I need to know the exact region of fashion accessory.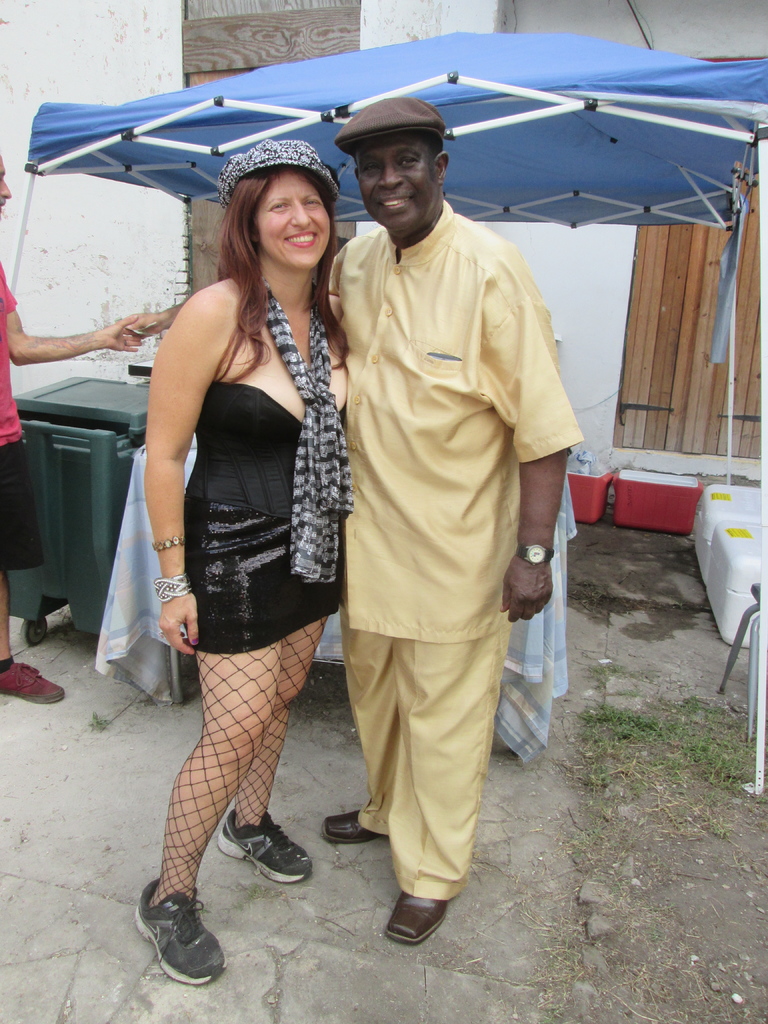
Region: locate(262, 279, 353, 588).
